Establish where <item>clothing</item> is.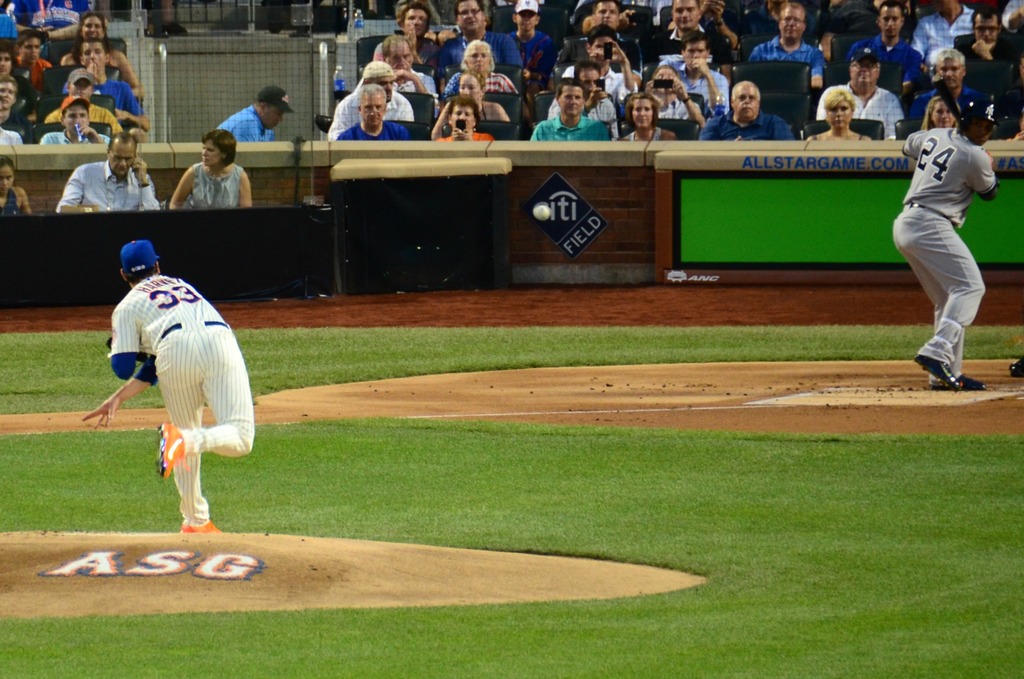
Established at [218, 98, 274, 140].
